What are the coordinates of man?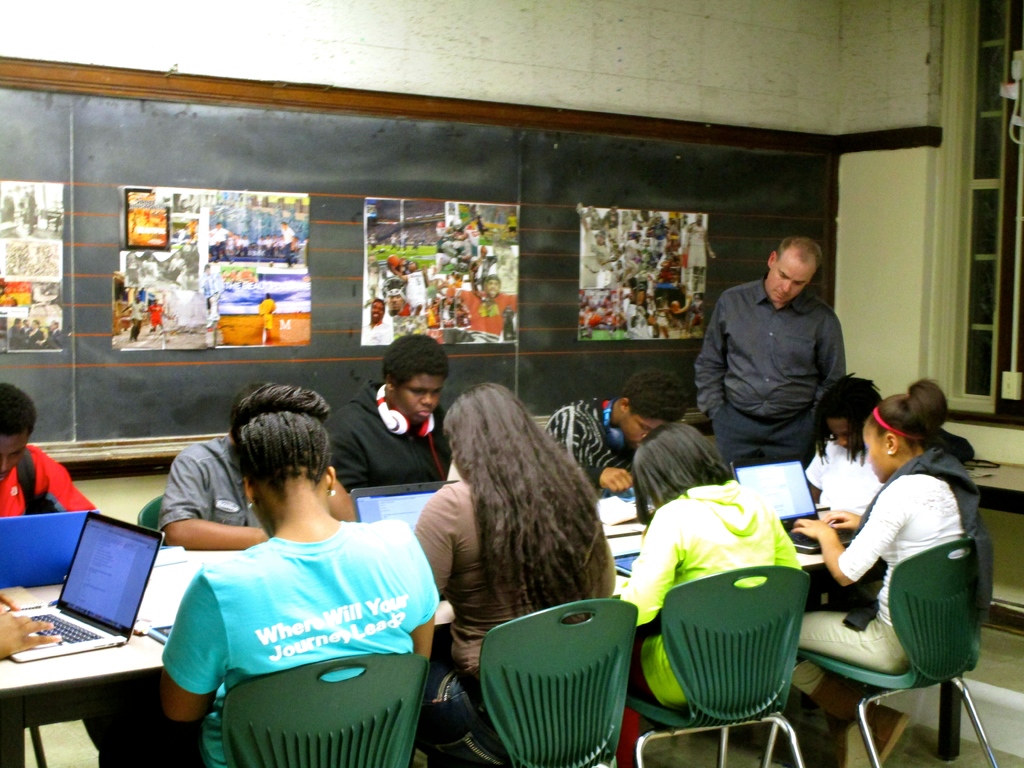
locate(390, 256, 432, 322).
